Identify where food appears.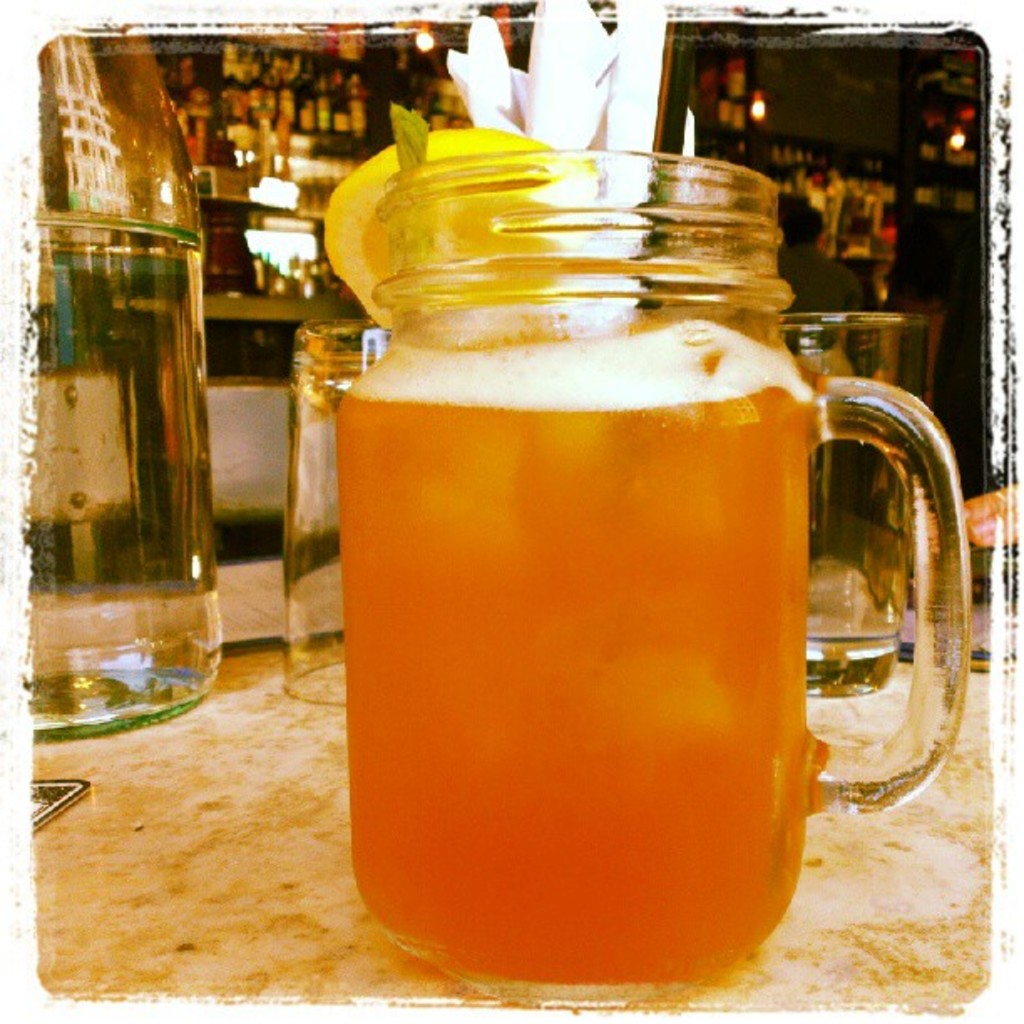
Appears at (326,110,594,328).
